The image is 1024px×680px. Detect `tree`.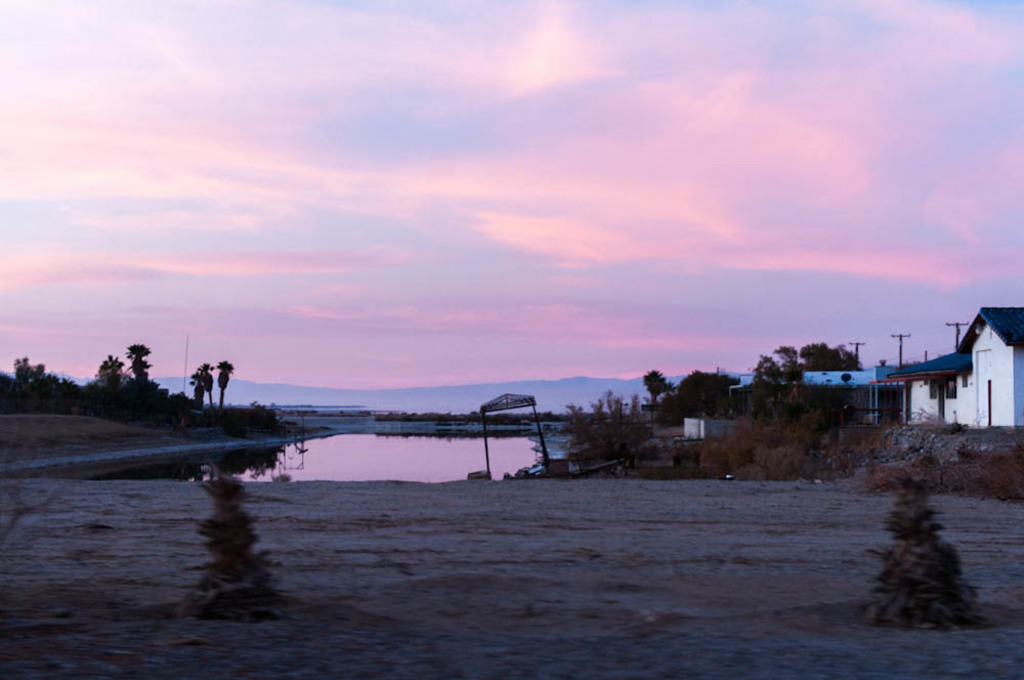
Detection: x1=191, y1=354, x2=216, y2=415.
